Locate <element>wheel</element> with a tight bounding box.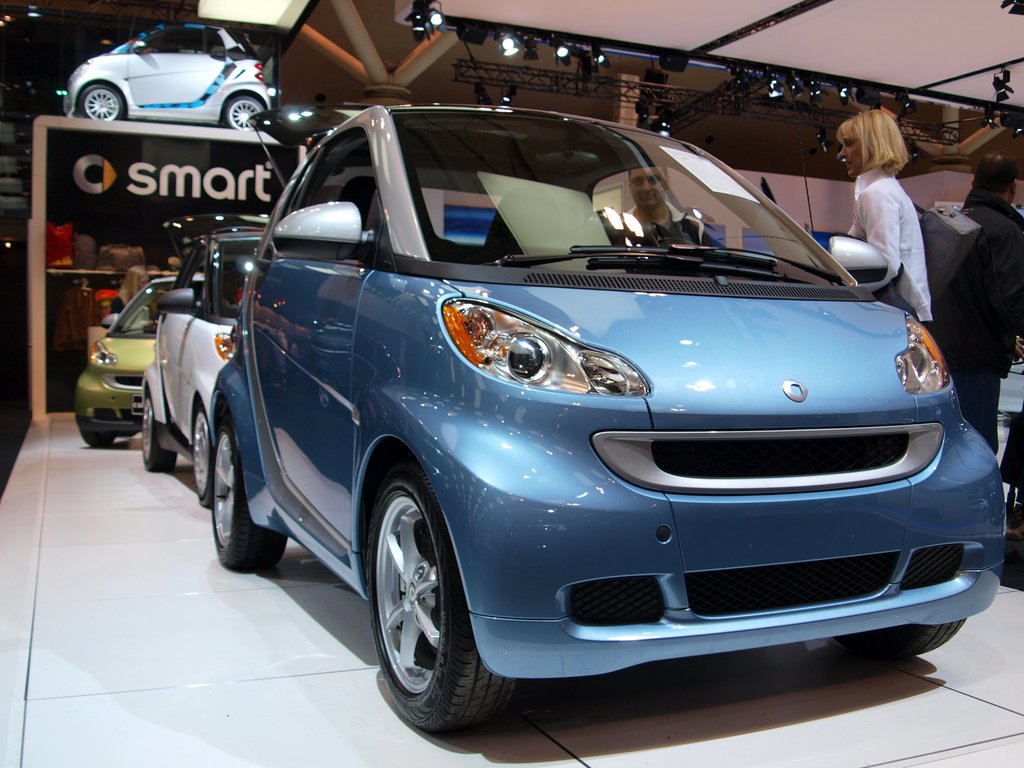
pyautogui.locateOnScreen(82, 85, 124, 122).
